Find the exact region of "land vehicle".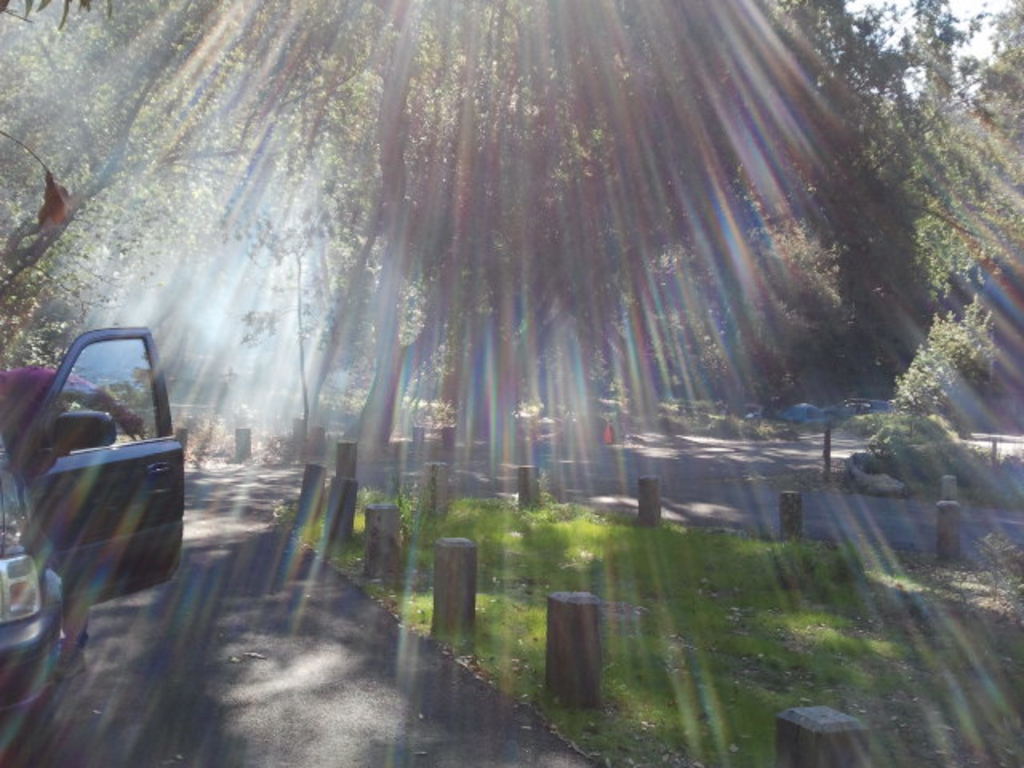
Exact region: [x1=5, y1=306, x2=194, y2=650].
